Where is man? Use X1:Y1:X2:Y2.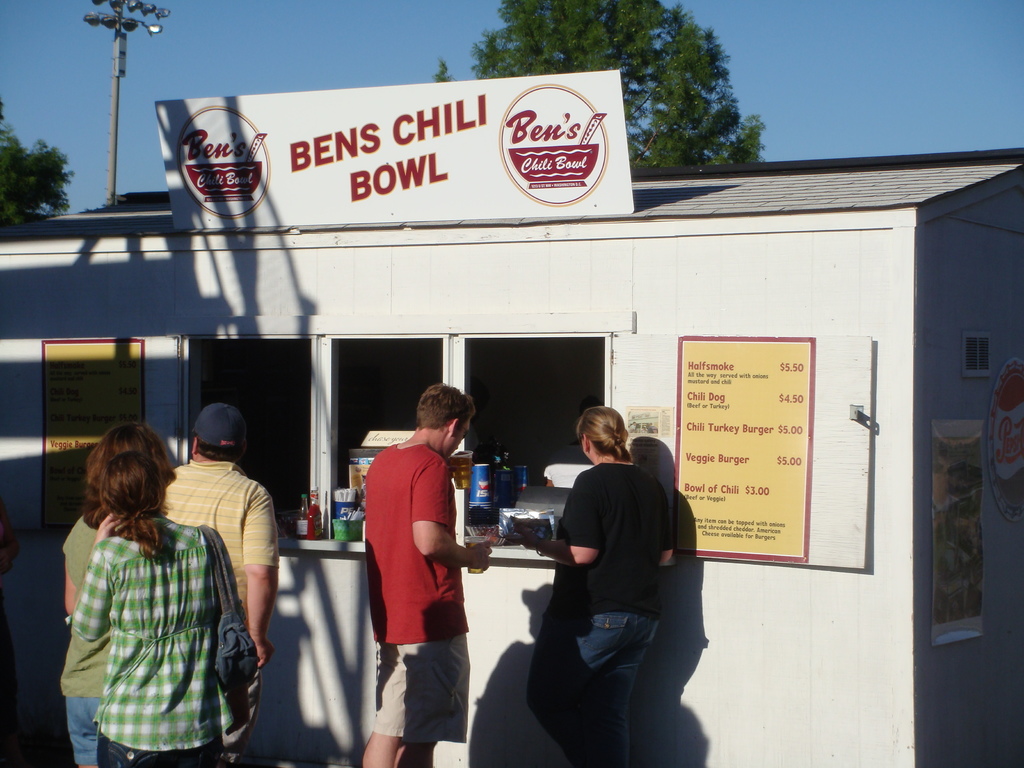
348:386:486:759.
